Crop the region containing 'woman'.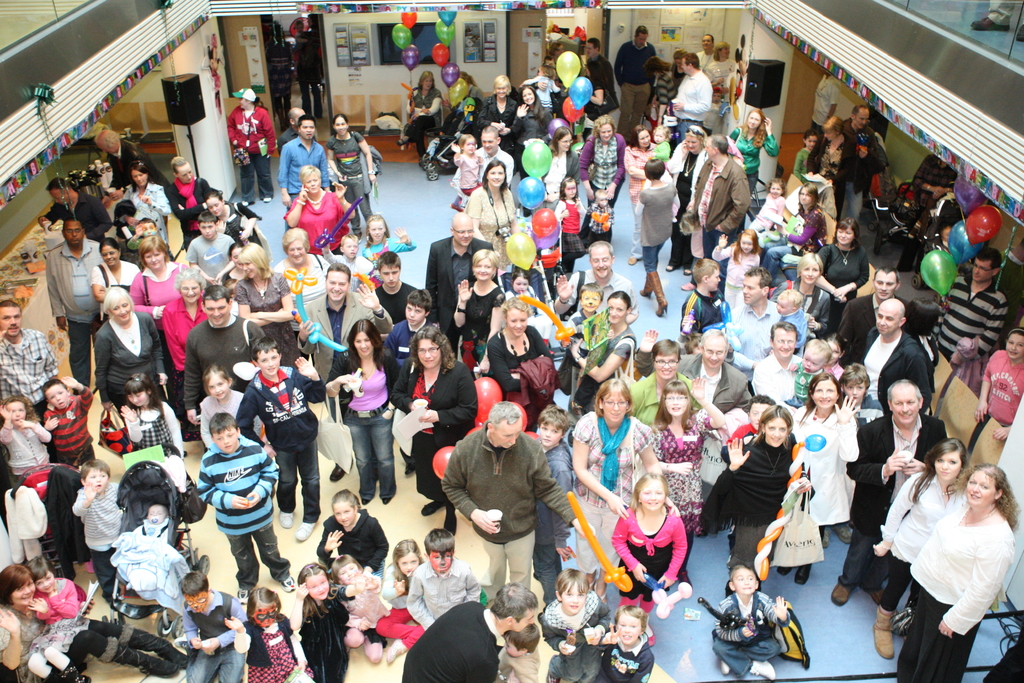
Crop region: region(319, 324, 401, 524).
